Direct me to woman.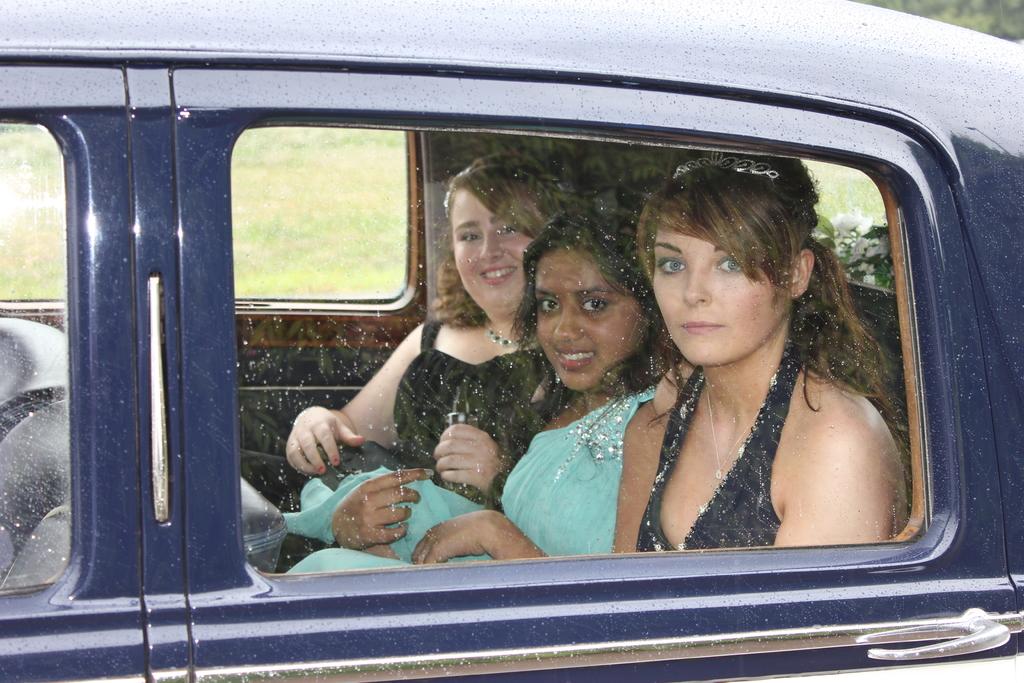
Direction: detection(589, 146, 912, 546).
